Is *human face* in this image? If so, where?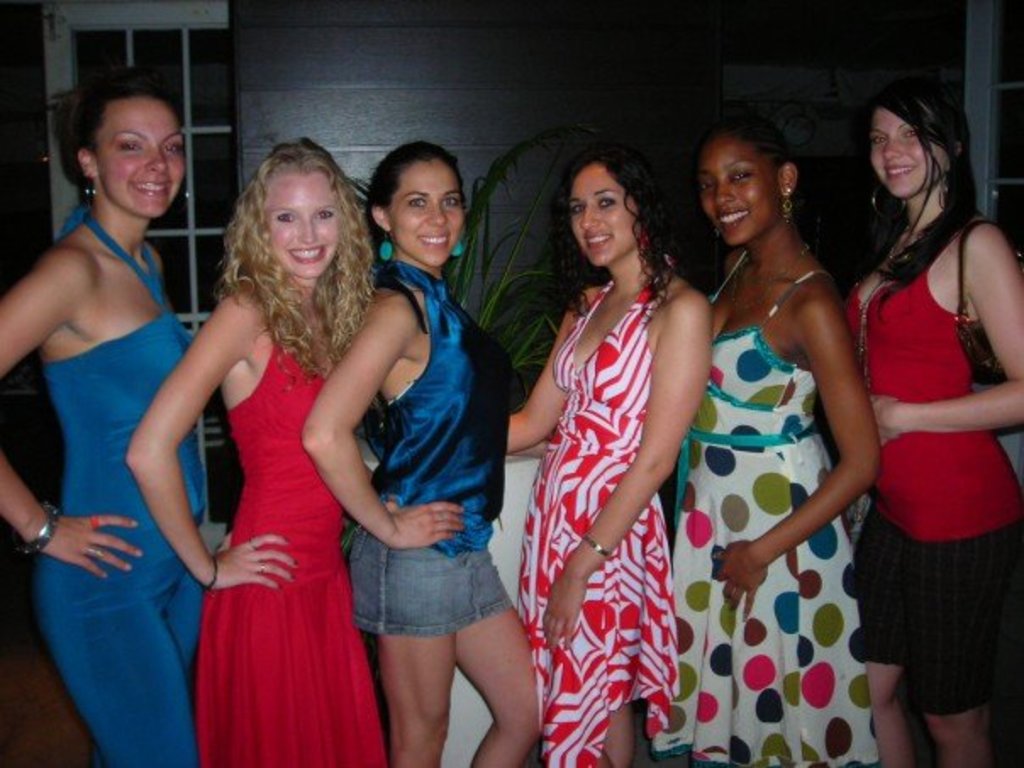
Yes, at crop(868, 105, 948, 202).
